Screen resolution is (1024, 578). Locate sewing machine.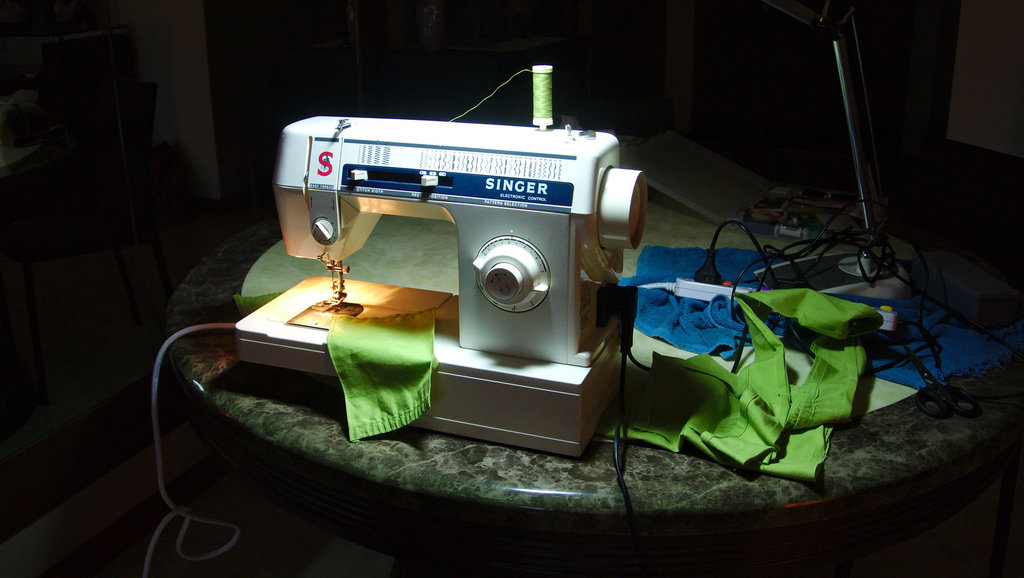
{"left": 232, "top": 61, "right": 653, "bottom": 460}.
